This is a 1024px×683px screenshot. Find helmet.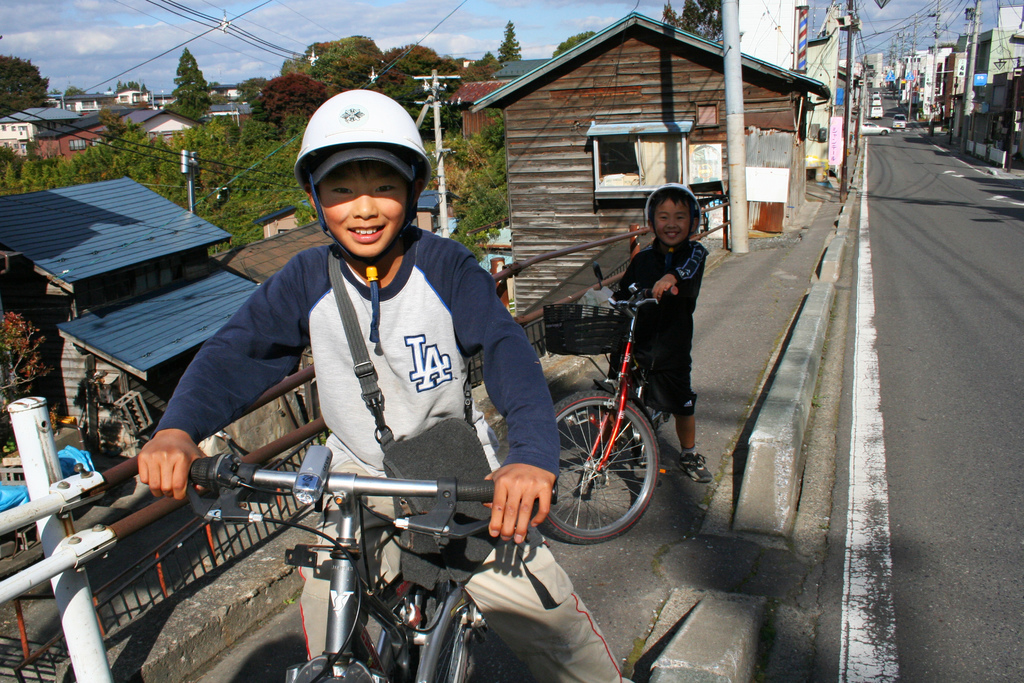
Bounding box: l=641, t=181, r=705, b=250.
